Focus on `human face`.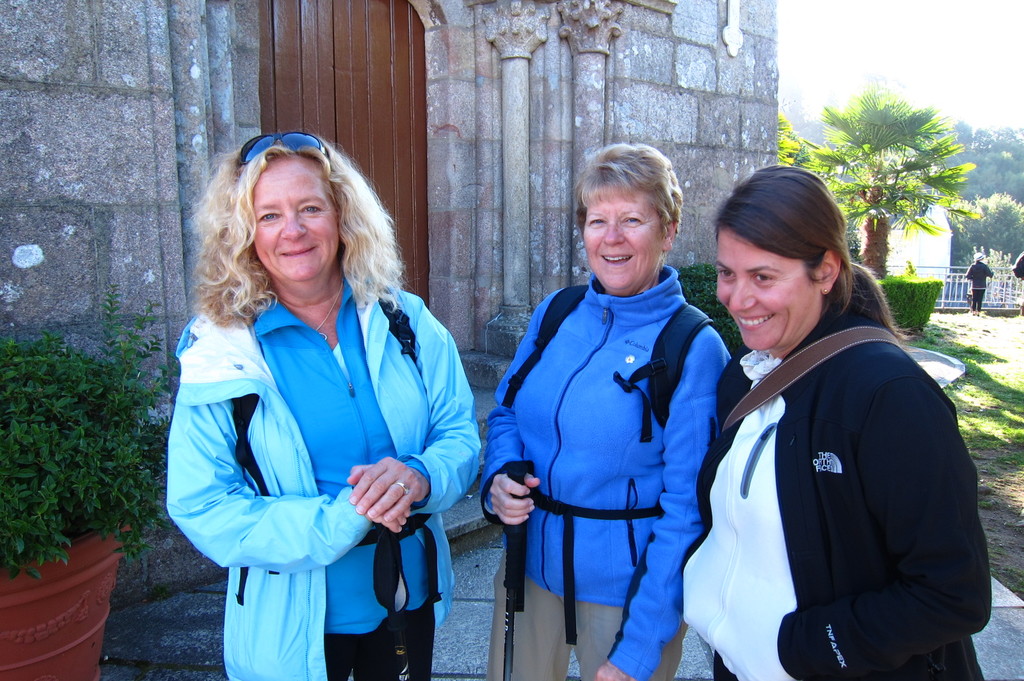
Focused at {"x1": 250, "y1": 152, "x2": 343, "y2": 282}.
